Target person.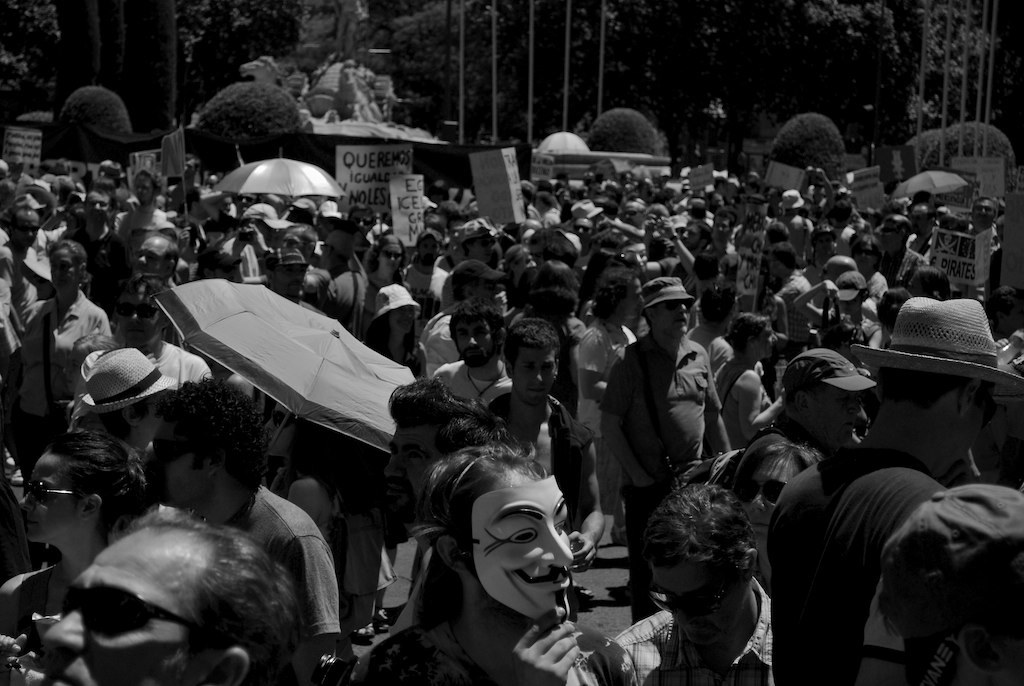
Target region: box=[858, 298, 982, 685].
